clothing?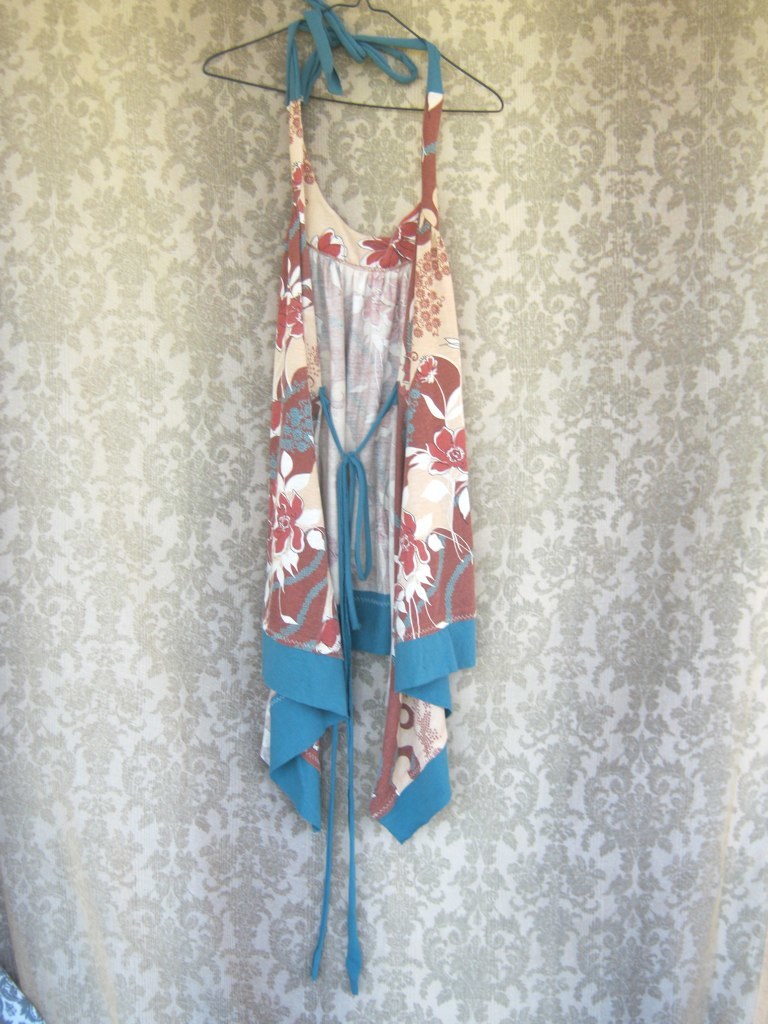
256 0 460 971
